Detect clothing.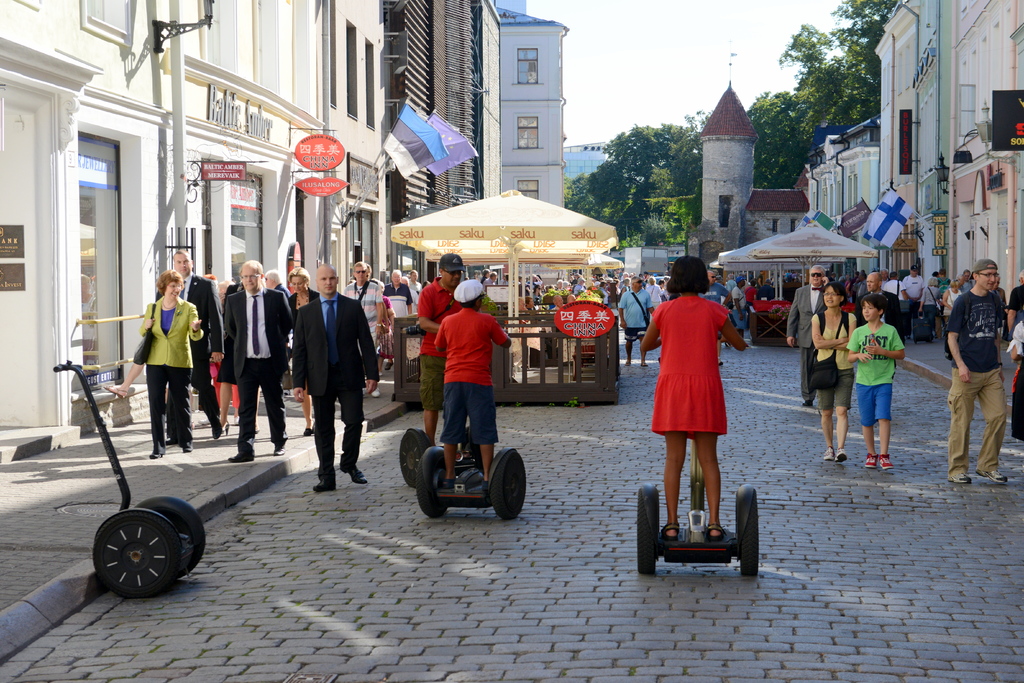
Detected at 656, 308, 737, 450.
